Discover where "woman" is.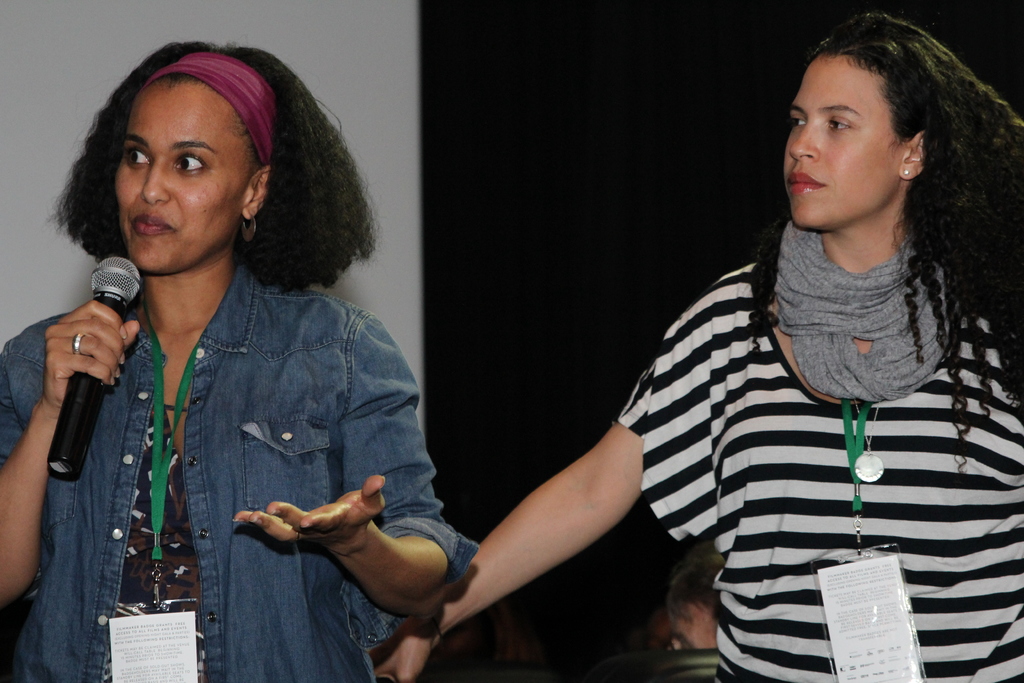
Discovered at box(13, 43, 548, 667).
